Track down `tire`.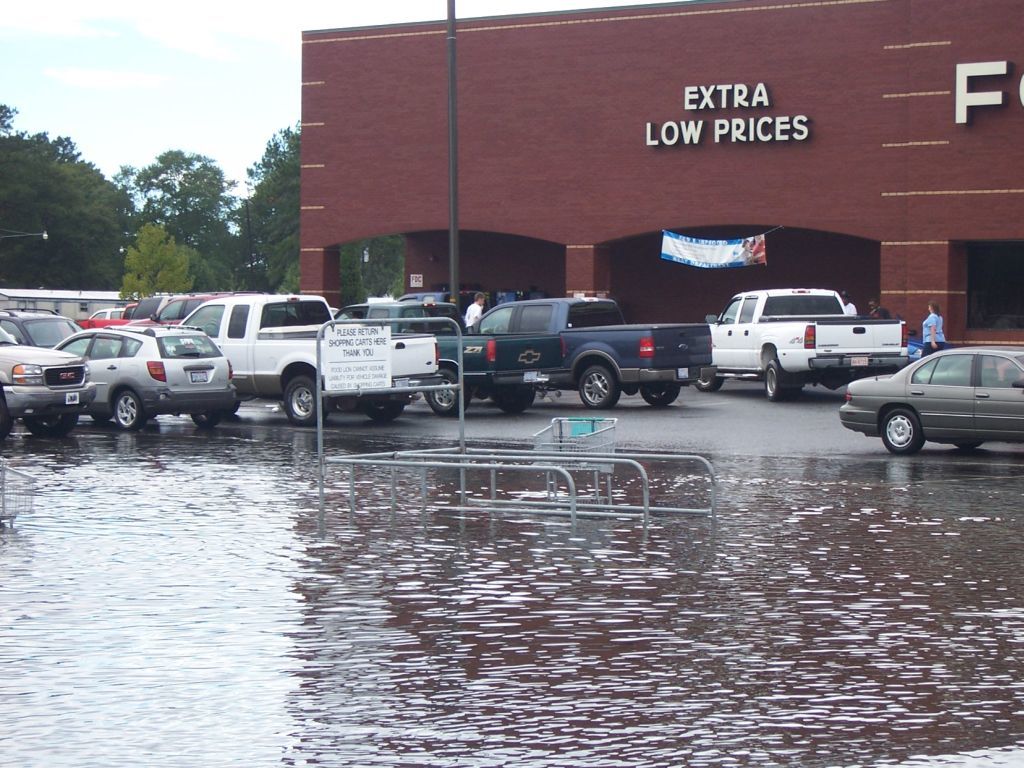
Tracked to region(23, 416, 77, 441).
